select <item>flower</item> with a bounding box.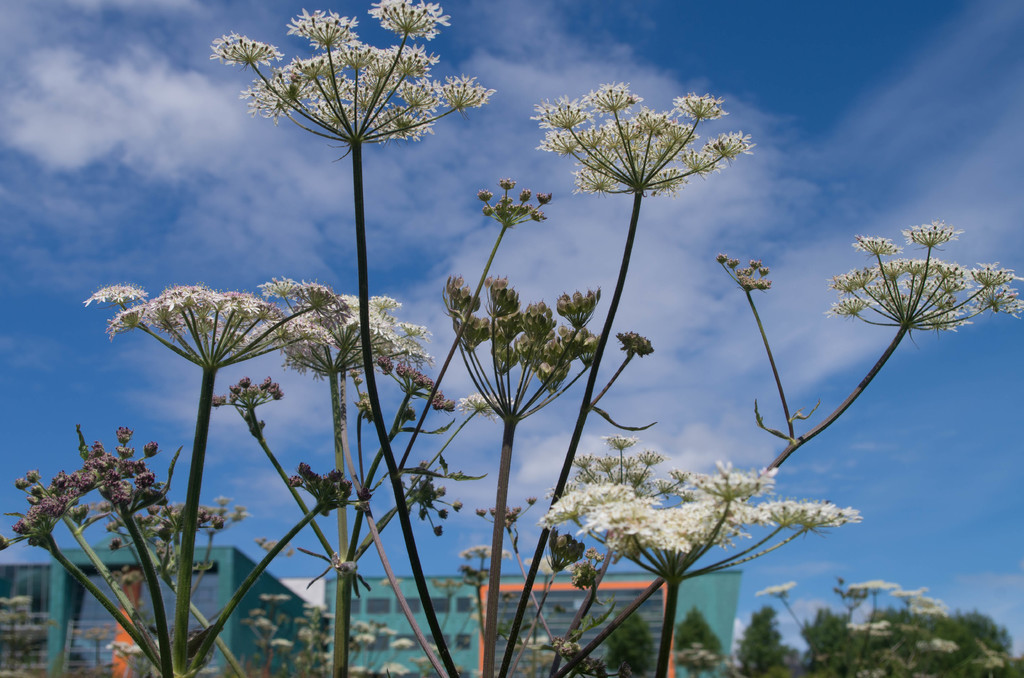
530:79:757:198.
